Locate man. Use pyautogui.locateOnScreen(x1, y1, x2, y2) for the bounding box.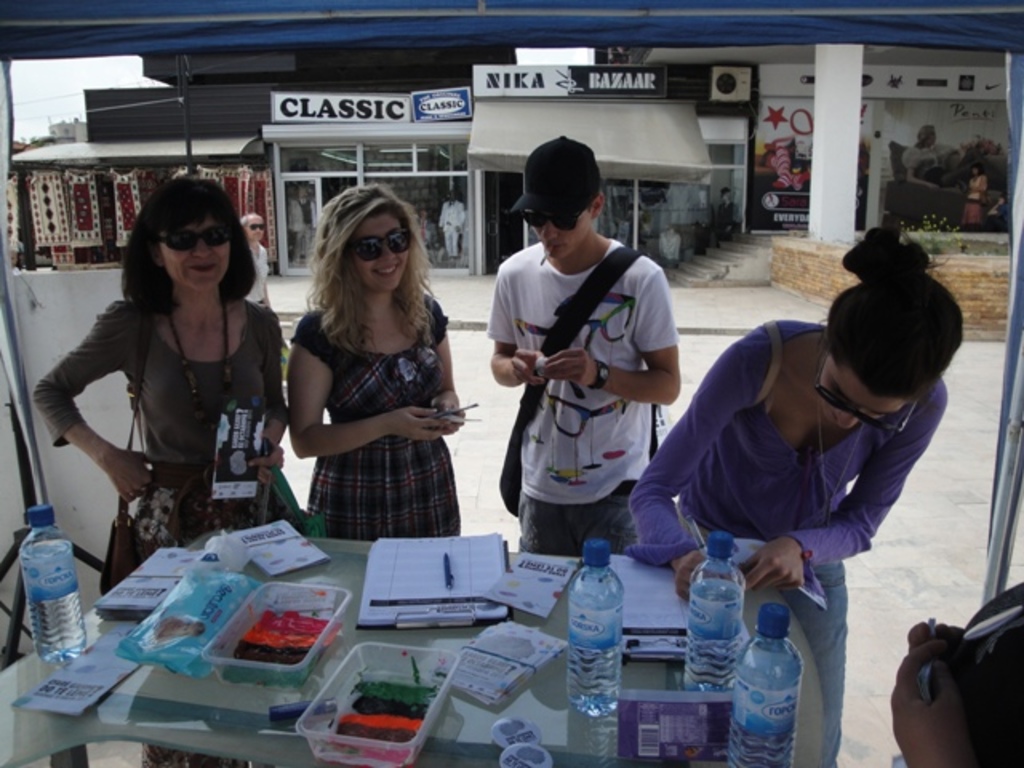
pyautogui.locateOnScreen(486, 150, 699, 598).
